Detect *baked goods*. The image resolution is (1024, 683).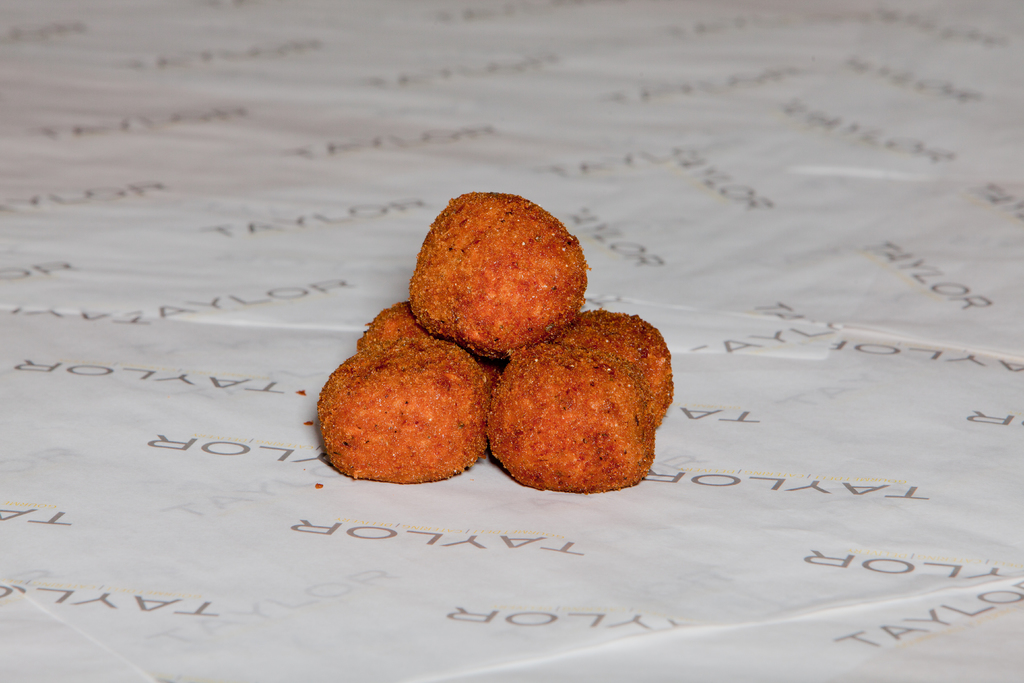
l=488, t=312, r=671, b=493.
